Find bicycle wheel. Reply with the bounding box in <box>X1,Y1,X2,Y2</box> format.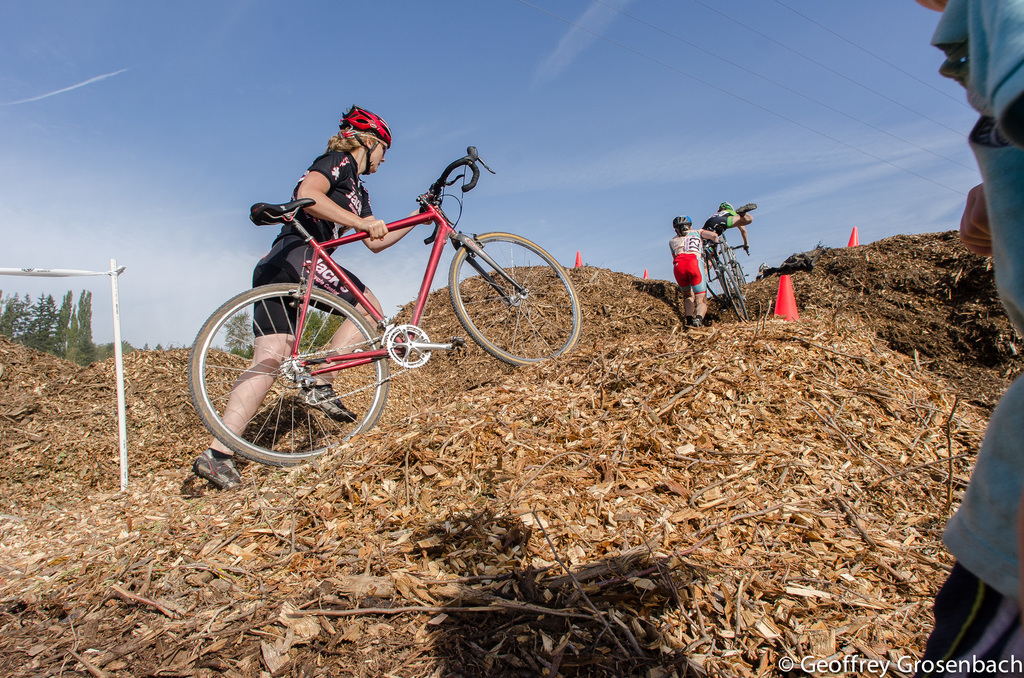
<box>707,257,727,304</box>.
